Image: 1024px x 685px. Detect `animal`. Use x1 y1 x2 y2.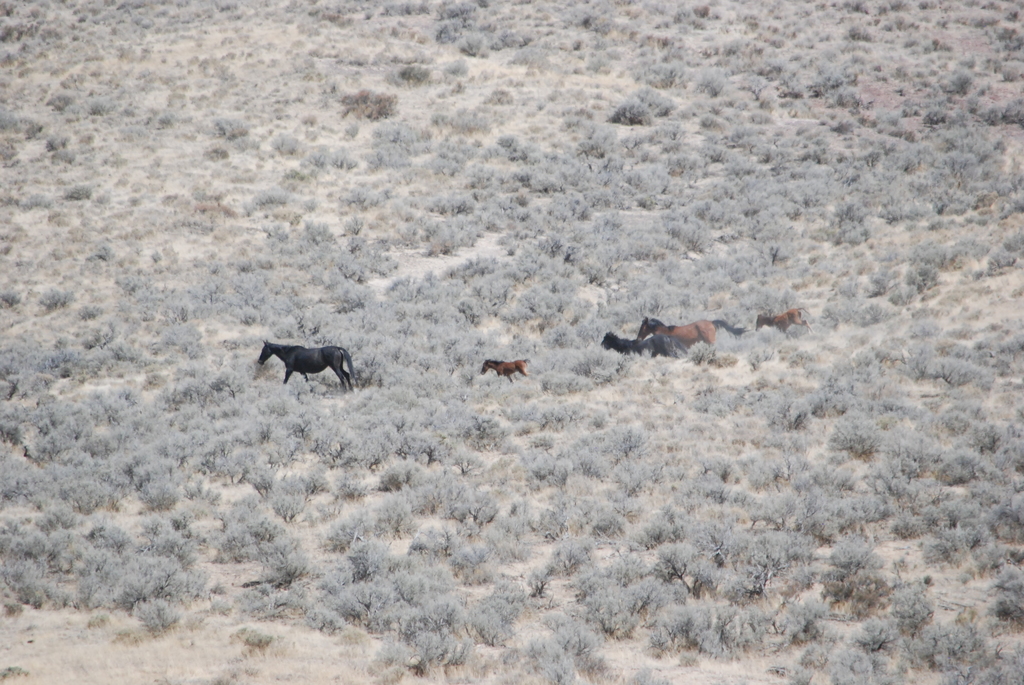
751 307 808 332.
